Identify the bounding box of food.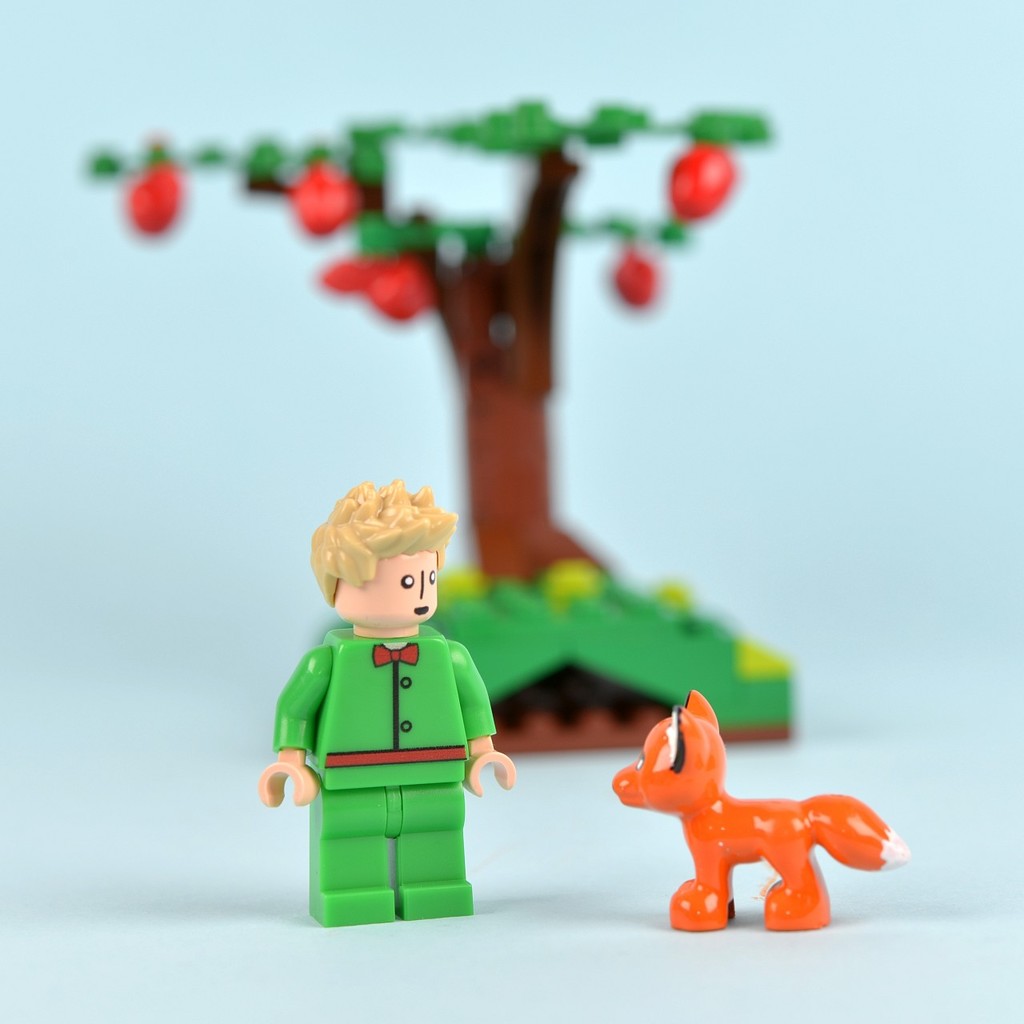
bbox(126, 159, 184, 238).
